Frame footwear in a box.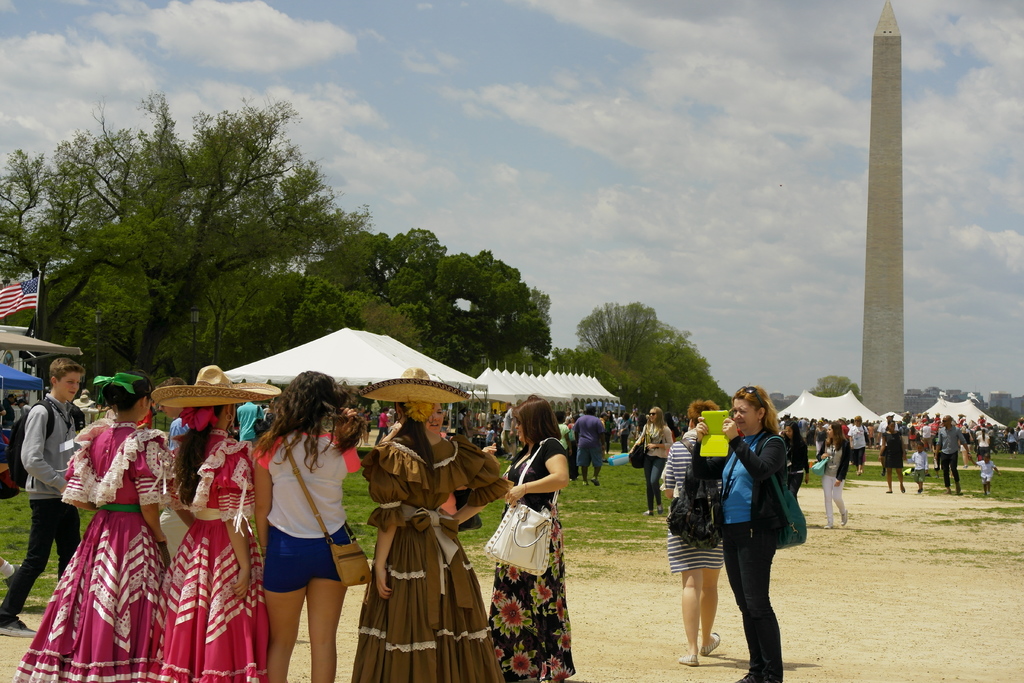
680:654:700:666.
